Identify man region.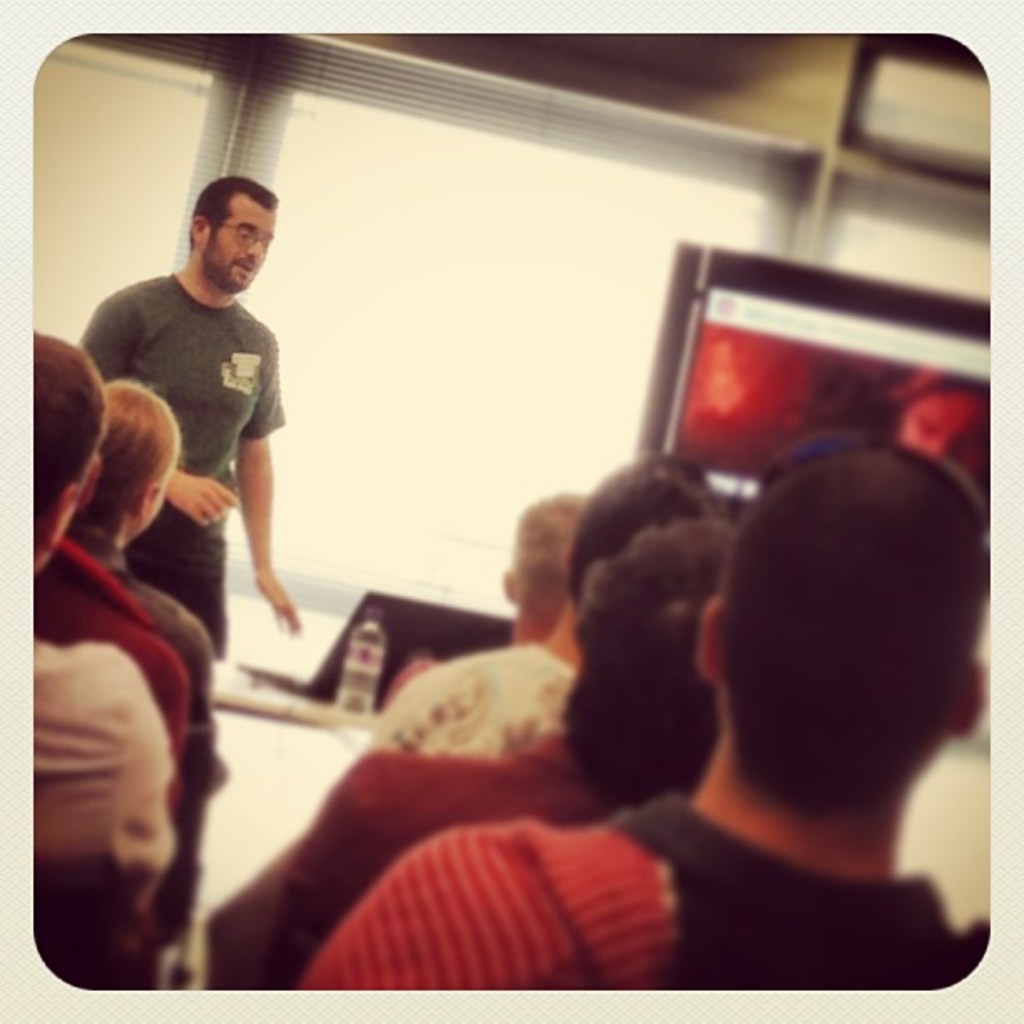
Region: BBox(67, 171, 306, 661).
